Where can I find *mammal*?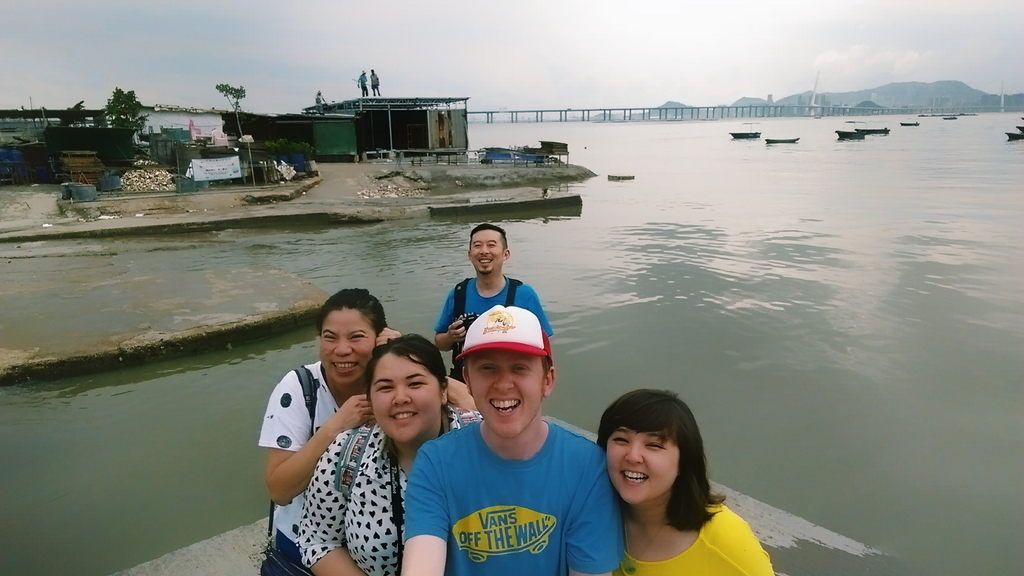
You can find it at <region>596, 390, 780, 575</region>.
